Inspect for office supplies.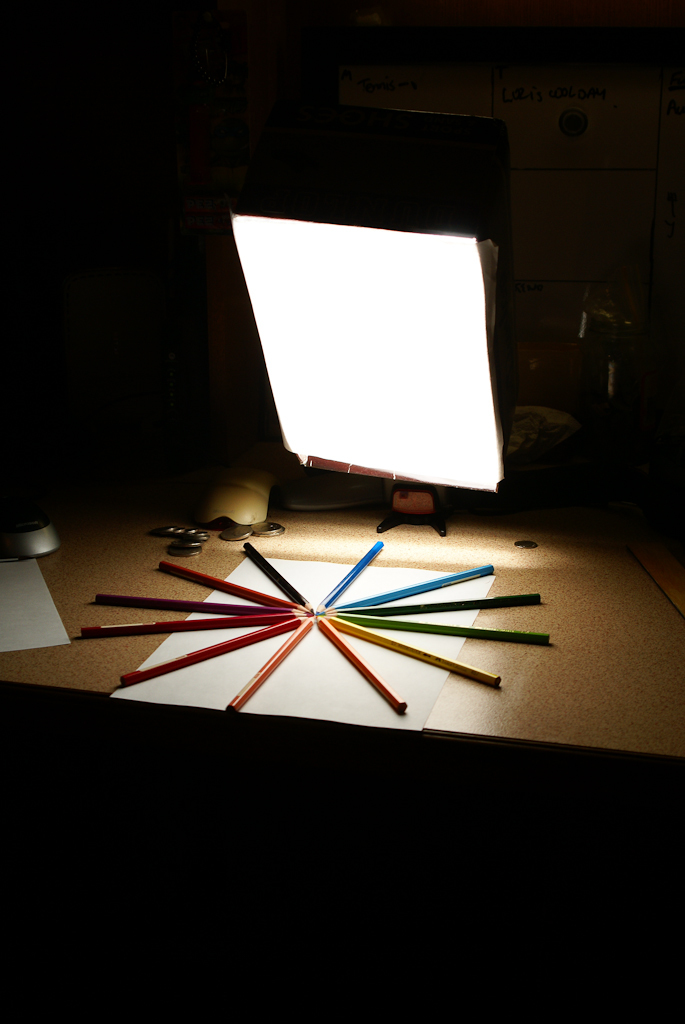
Inspection: [x1=243, y1=537, x2=313, y2=607].
